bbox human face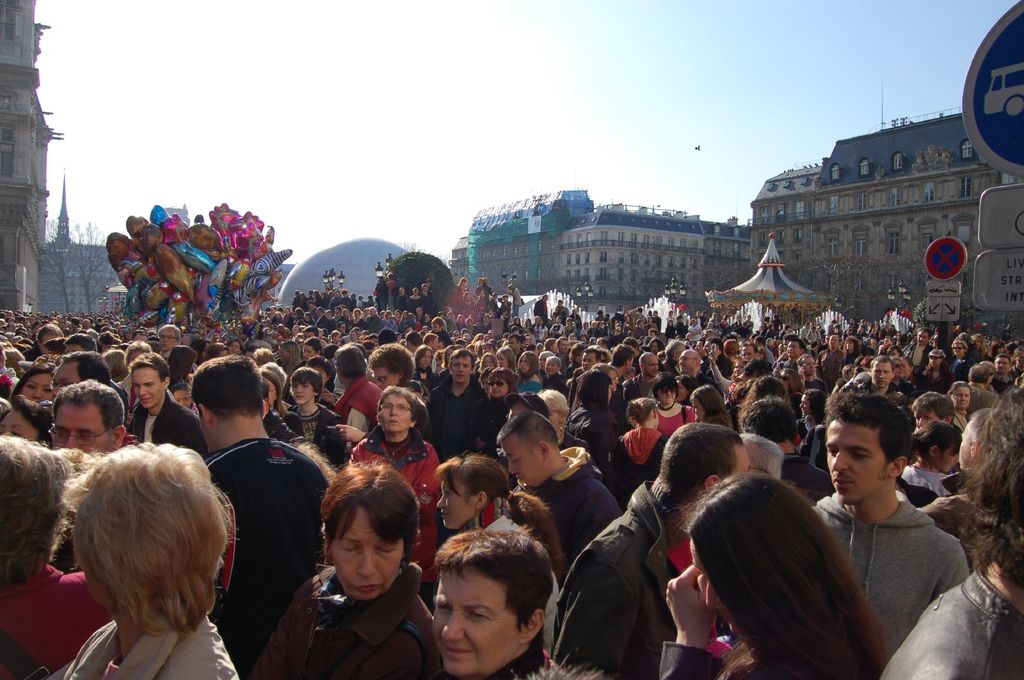
<box>544,362,555,375</box>
